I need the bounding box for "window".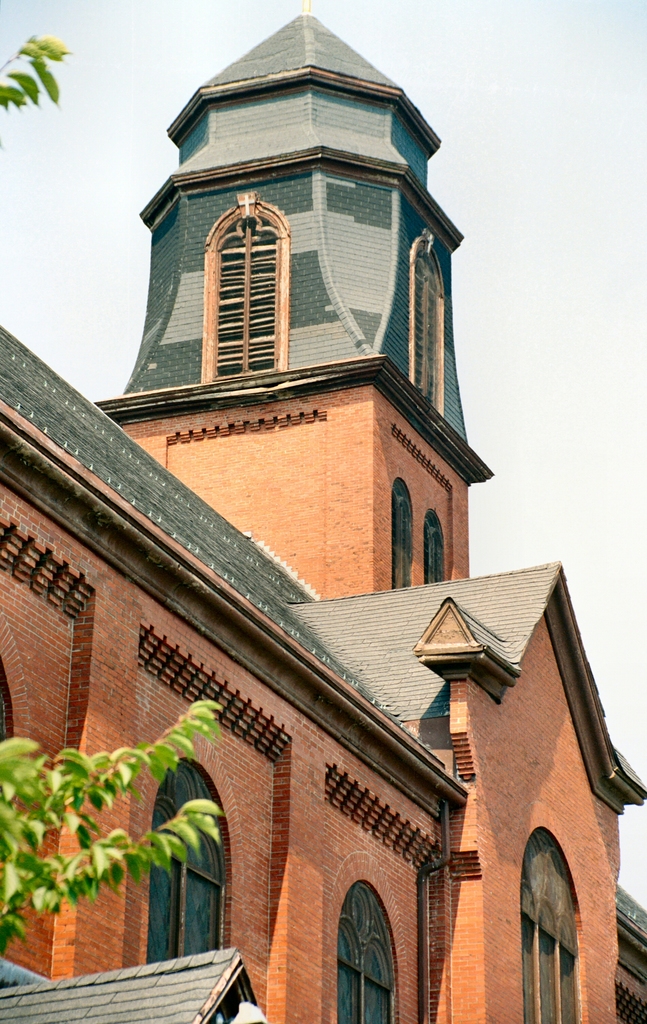
Here it is: <region>331, 886, 398, 1023</region>.
